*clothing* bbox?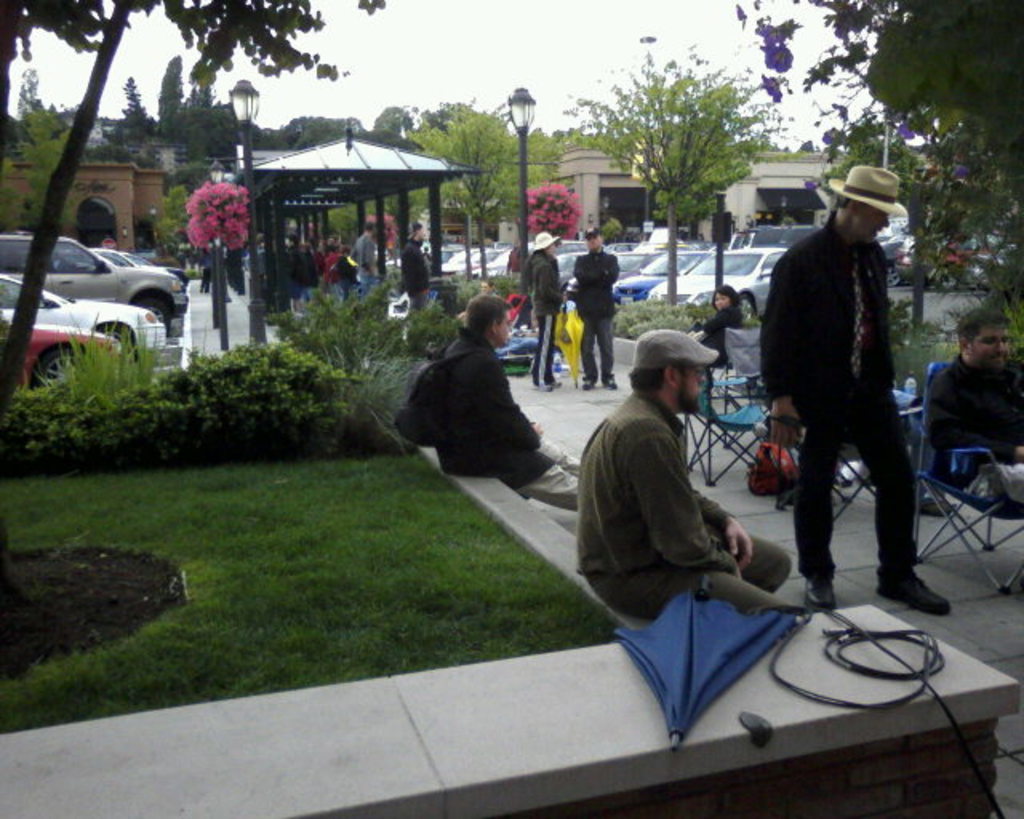
detection(568, 245, 626, 374)
